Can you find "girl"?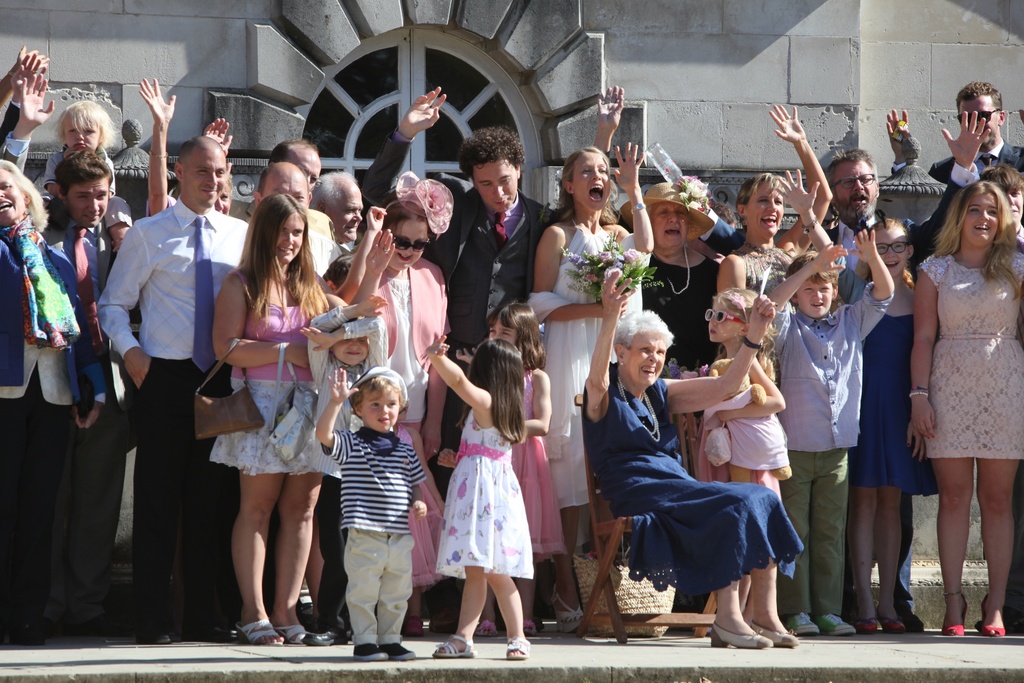
Yes, bounding box: x1=911, y1=172, x2=1023, y2=643.
